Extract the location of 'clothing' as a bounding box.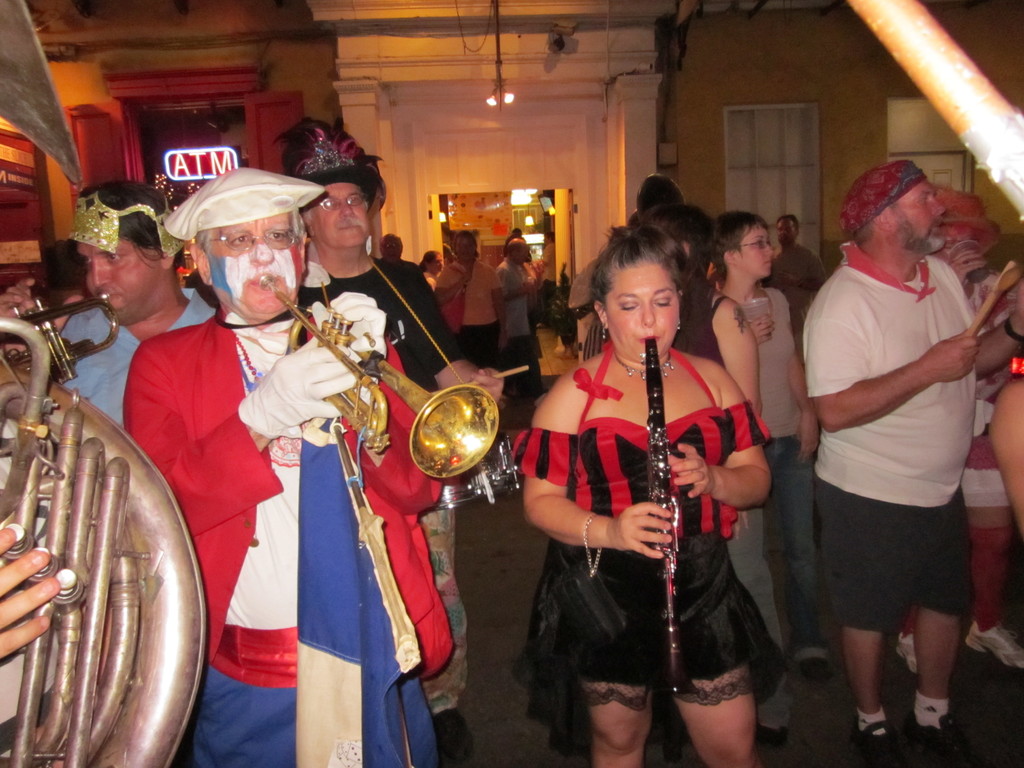
428:261:500:351.
